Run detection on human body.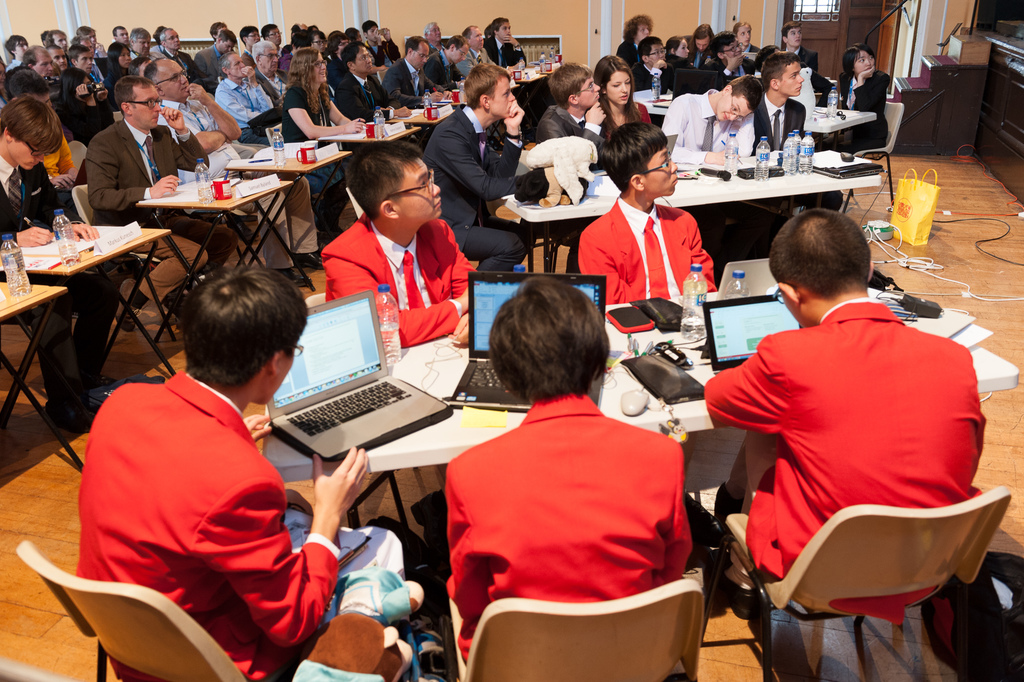
Result: 140, 60, 240, 177.
